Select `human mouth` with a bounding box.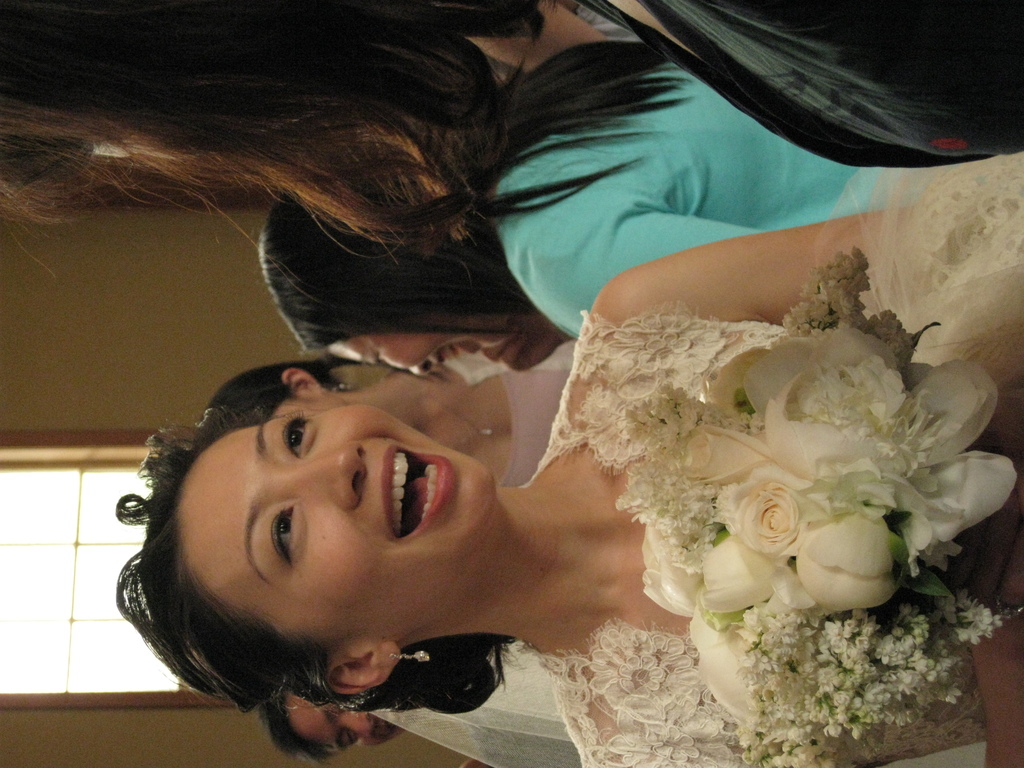
box(381, 446, 455, 541).
